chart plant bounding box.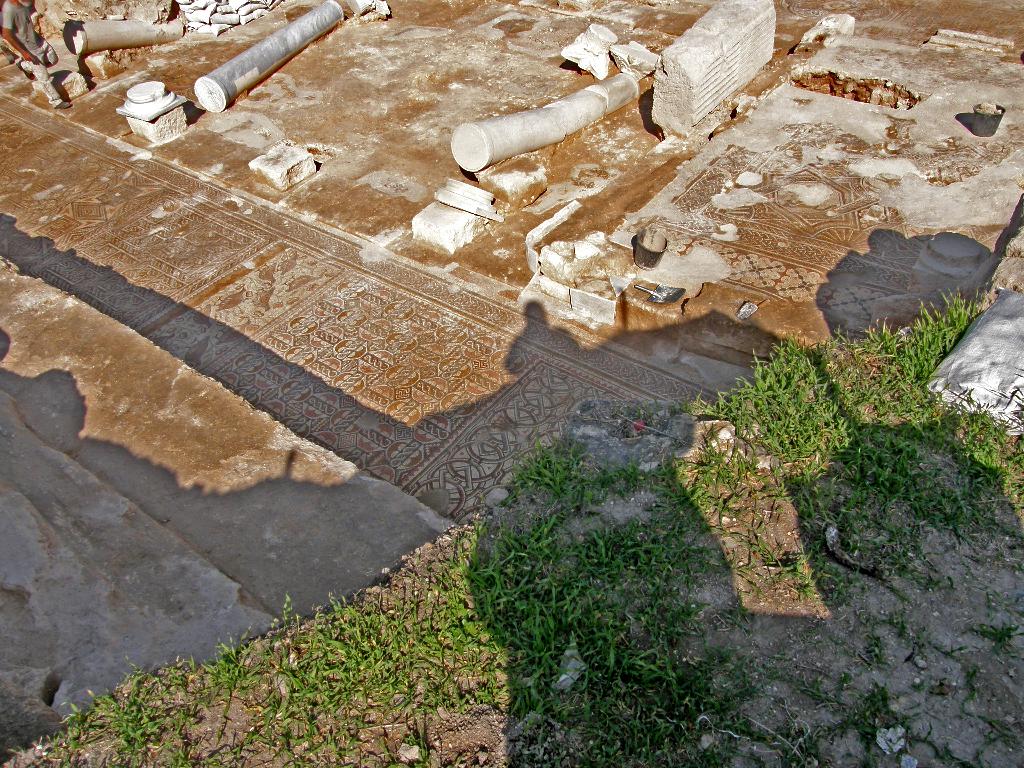
Charted: 866,532,961,616.
